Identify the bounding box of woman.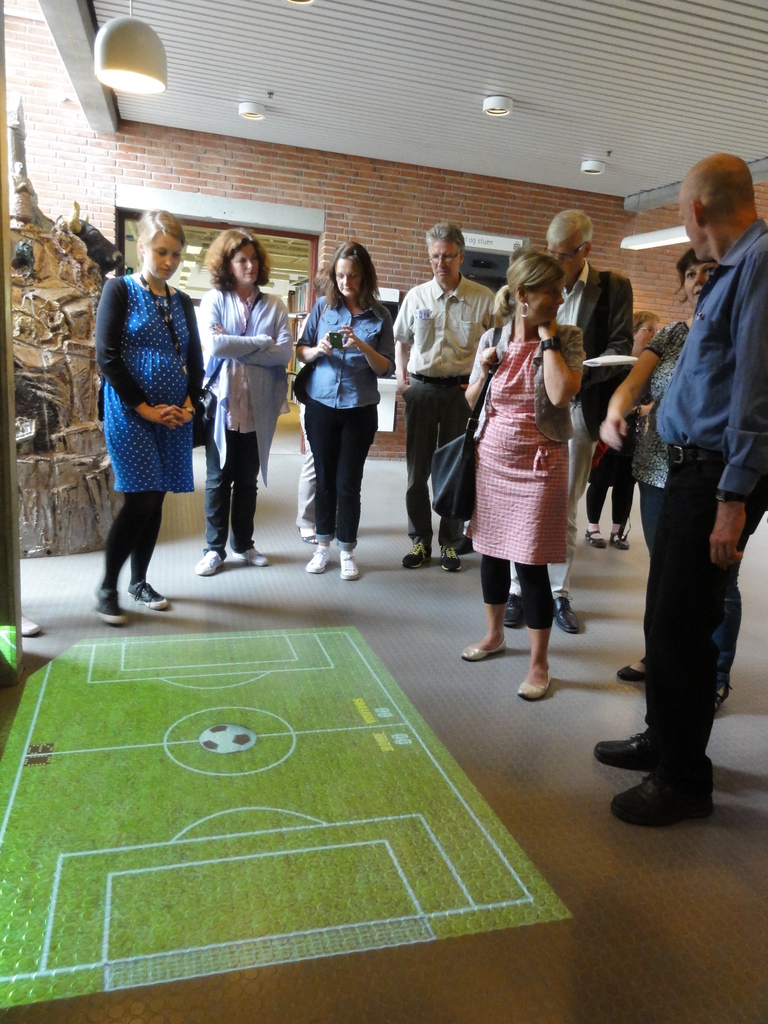
locate(291, 241, 391, 583).
